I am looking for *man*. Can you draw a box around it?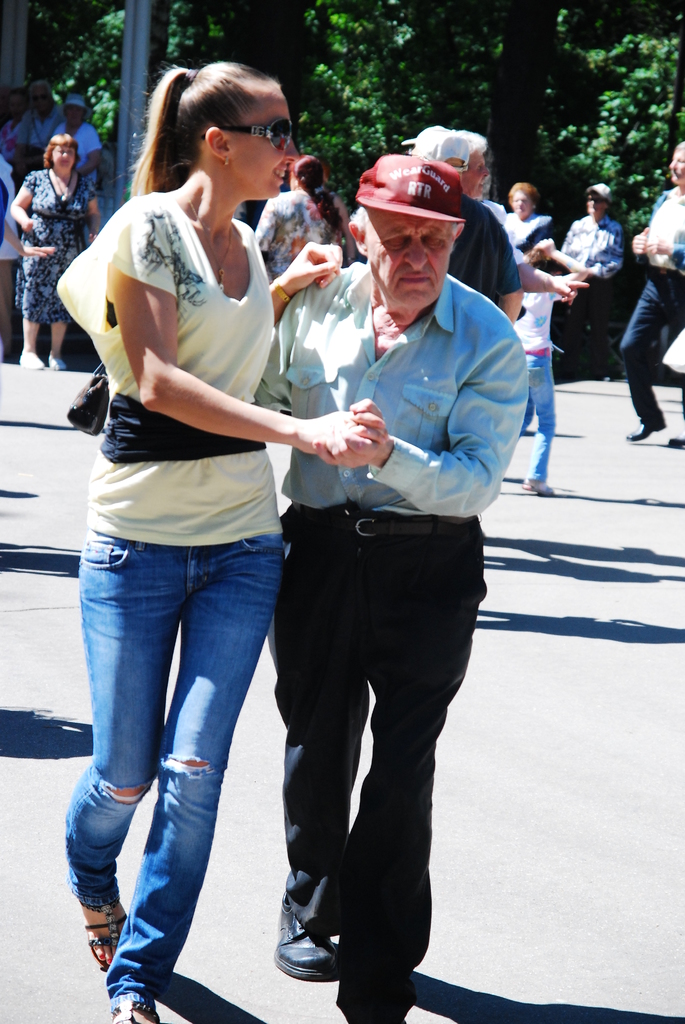
Sure, the bounding box is x1=450, y1=131, x2=508, y2=225.
